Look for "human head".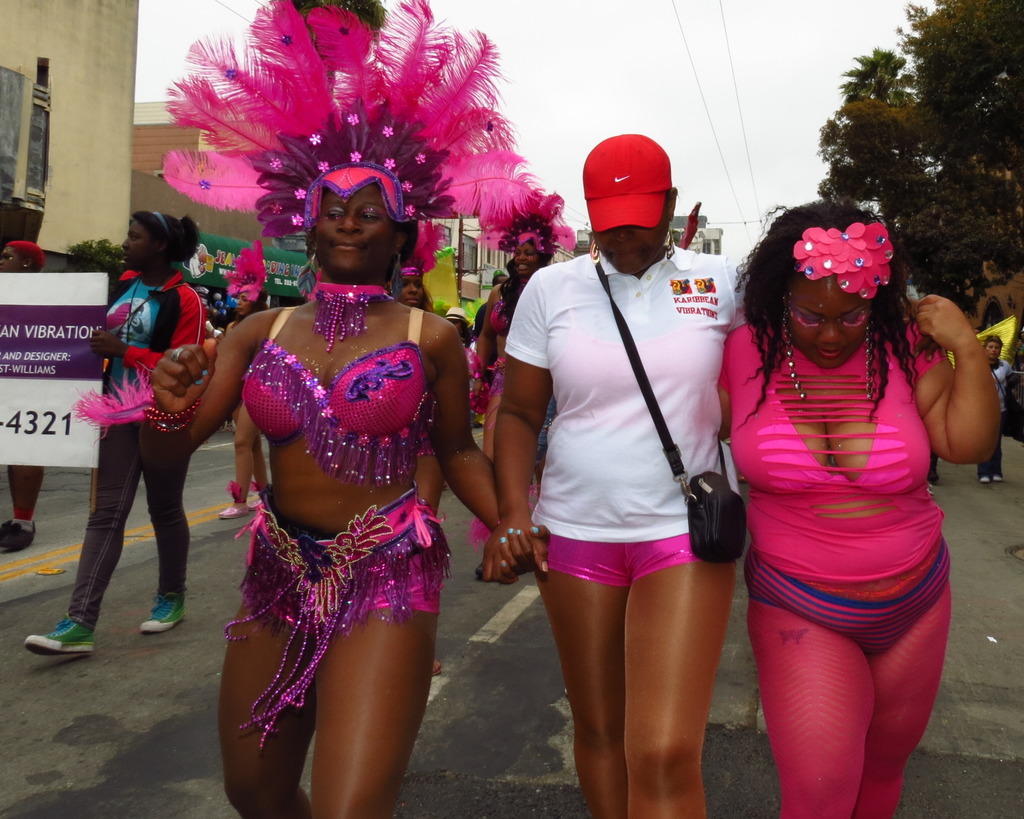
Found: 979, 333, 1004, 365.
